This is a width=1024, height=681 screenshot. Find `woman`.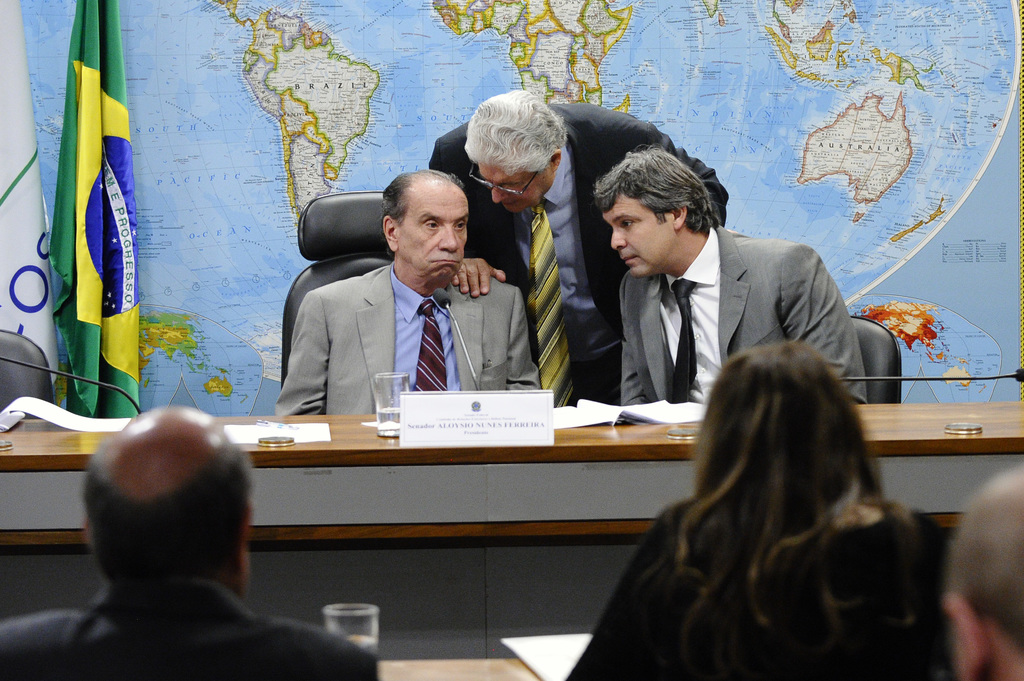
Bounding box: [left=564, top=339, right=934, bottom=680].
